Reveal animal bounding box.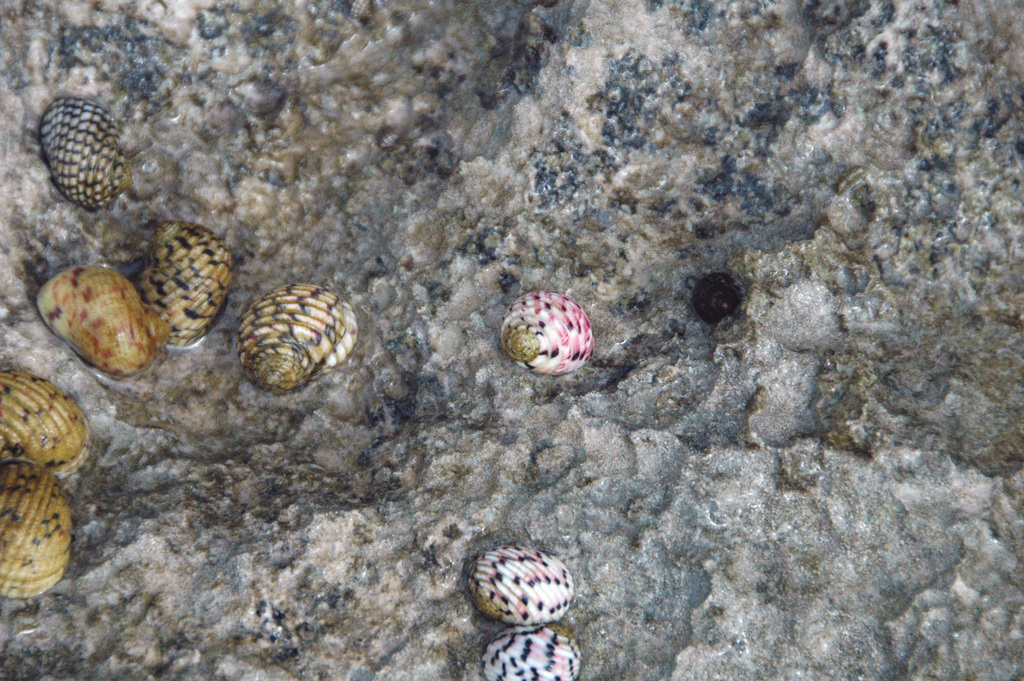
Revealed: {"x1": 33, "y1": 85, "x2": 135, "y2": 221}.
